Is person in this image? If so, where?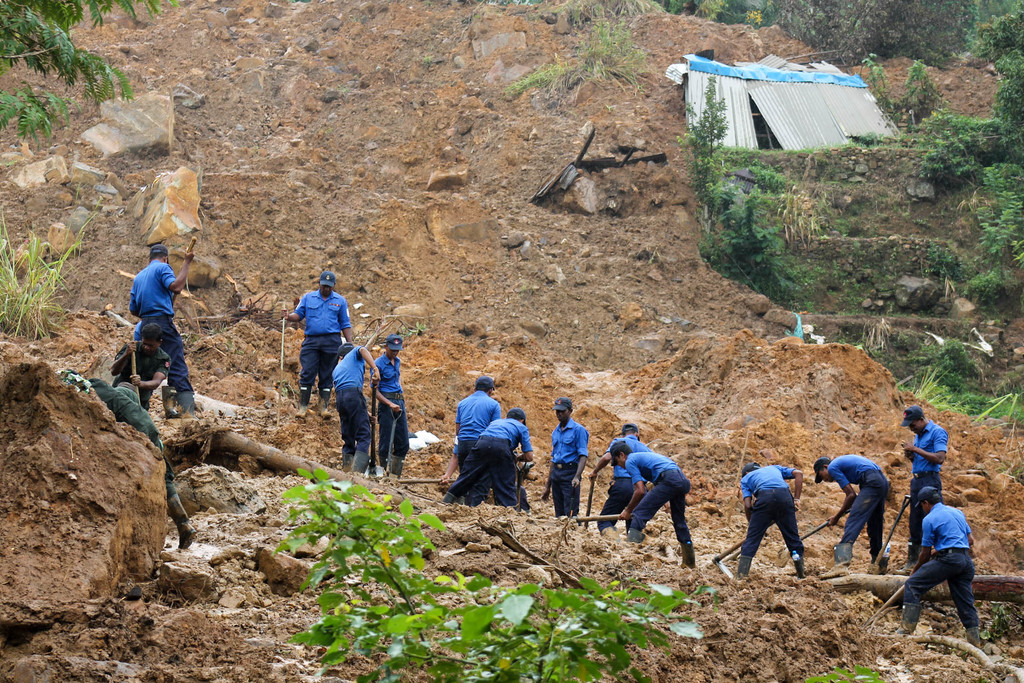
Yes, at pyautogui.locateOnScreen(738, 464, 810, 578).
